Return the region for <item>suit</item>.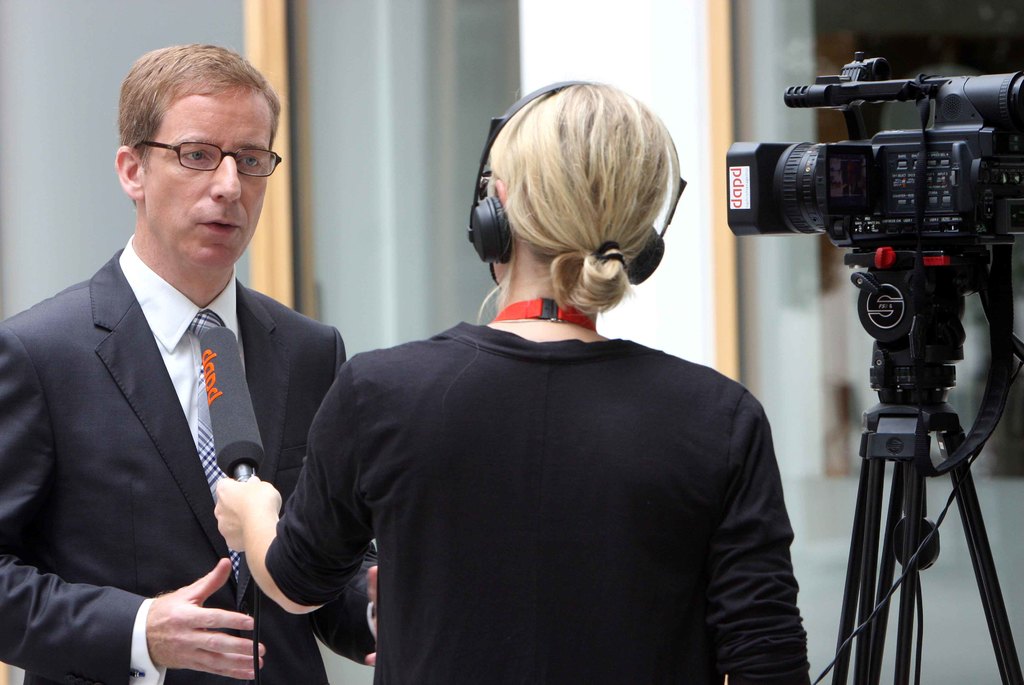
[8,104,369,681].
